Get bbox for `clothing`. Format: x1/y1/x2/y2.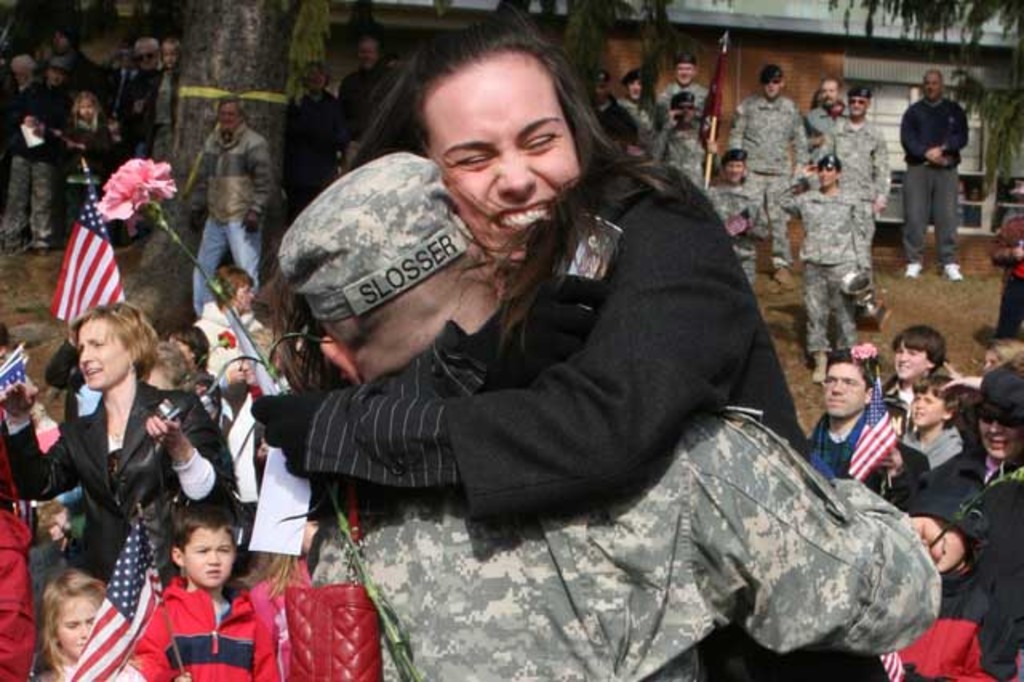
5/378/237/573.
